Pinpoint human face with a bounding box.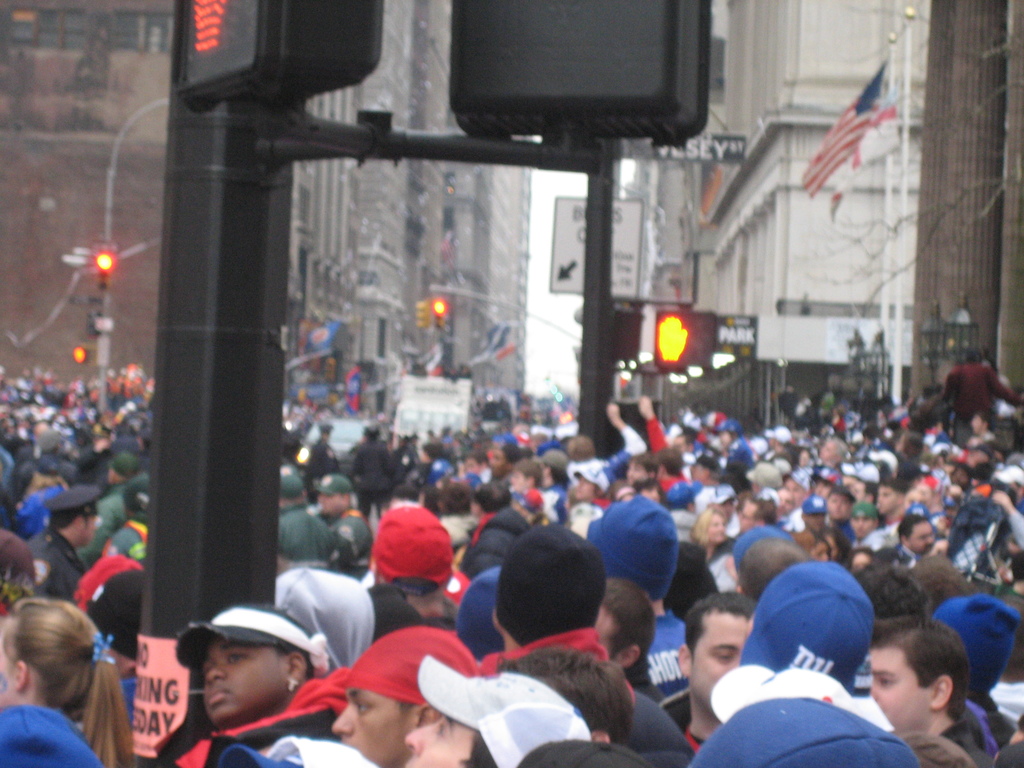
x1=849, y1=512, x2=877, y2=539.
